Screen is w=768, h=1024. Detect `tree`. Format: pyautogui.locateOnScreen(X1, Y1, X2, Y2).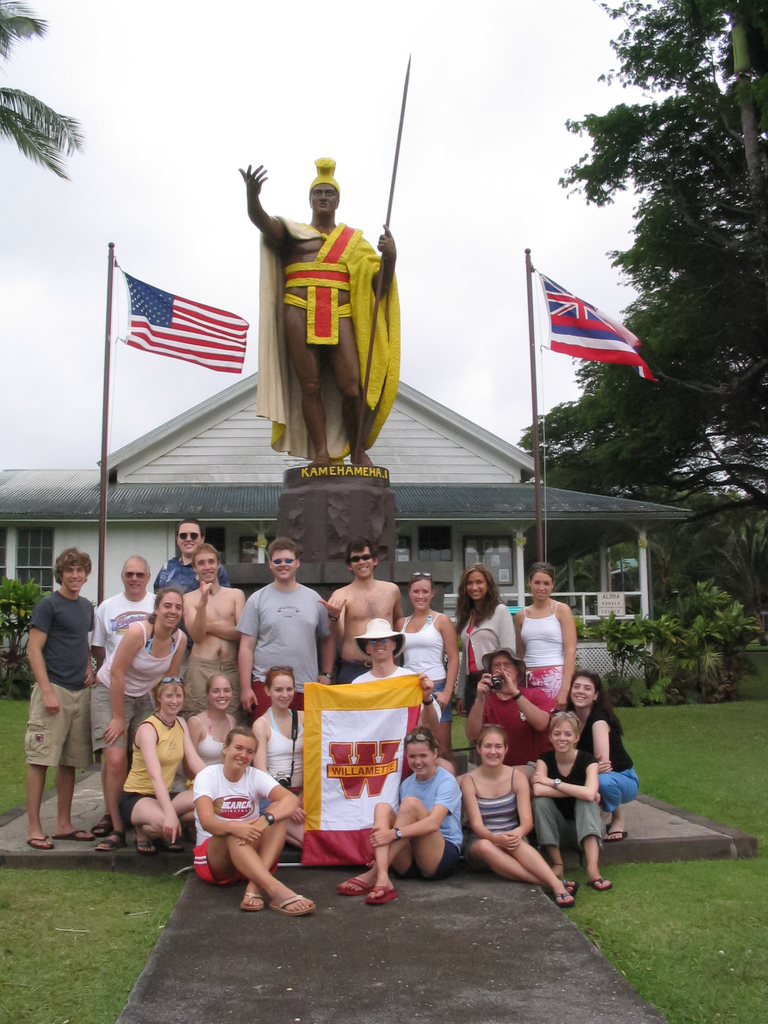
pyautogui.locateOnScreen(575, 45, 760, 339).
